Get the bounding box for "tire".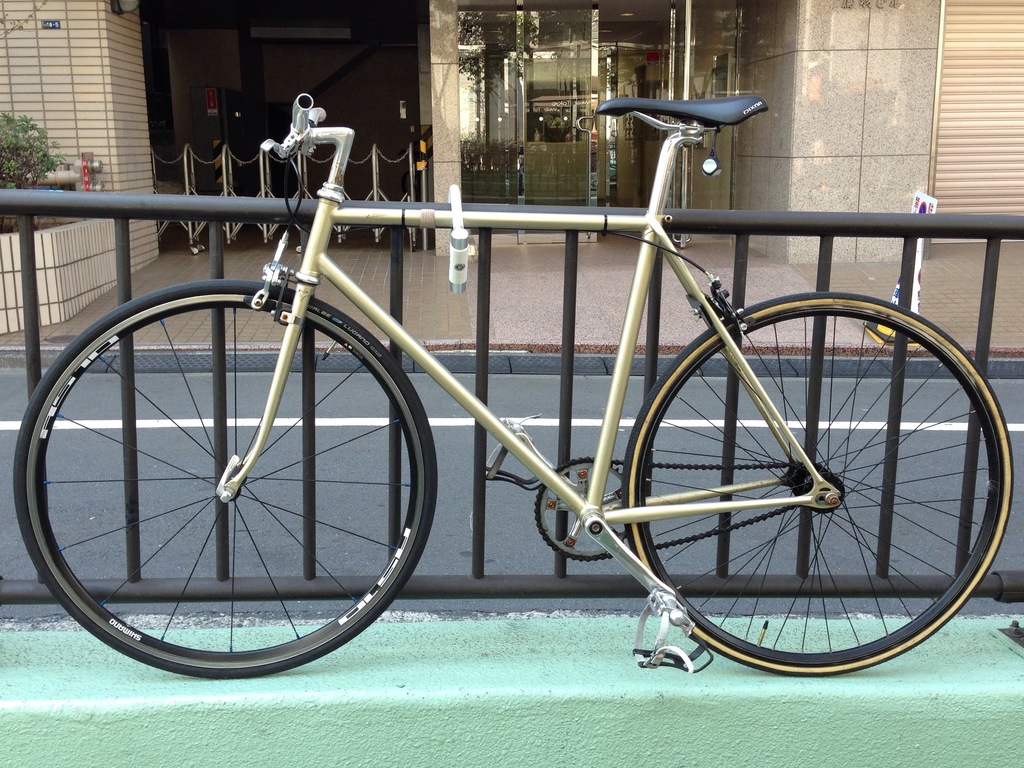
x1=43, y1=282, x2=426, y2=672.
